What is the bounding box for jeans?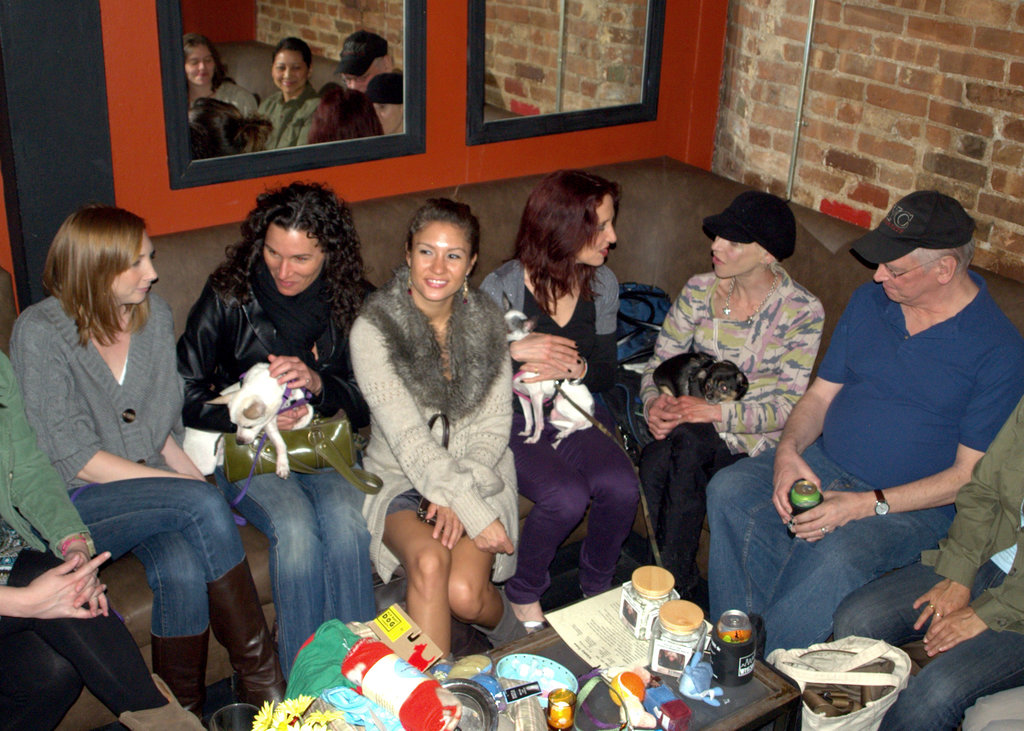
region(829, 554, 1023, 730).
